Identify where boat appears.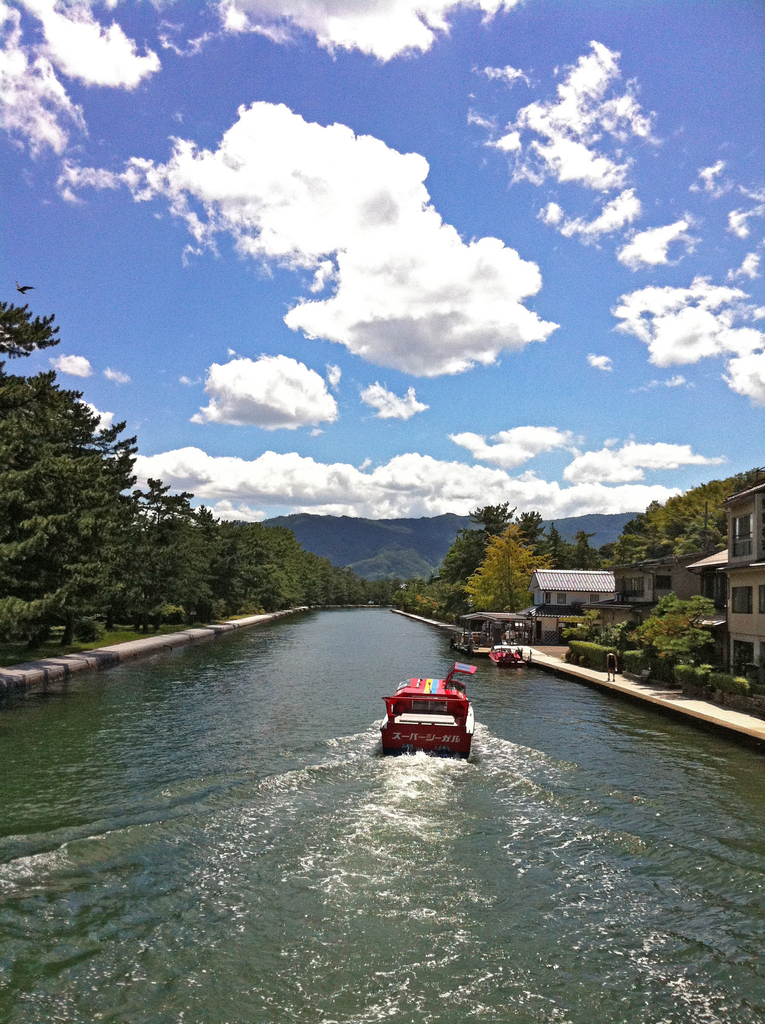
Appears at [left=378, top=657, right=490, bottom=753].
